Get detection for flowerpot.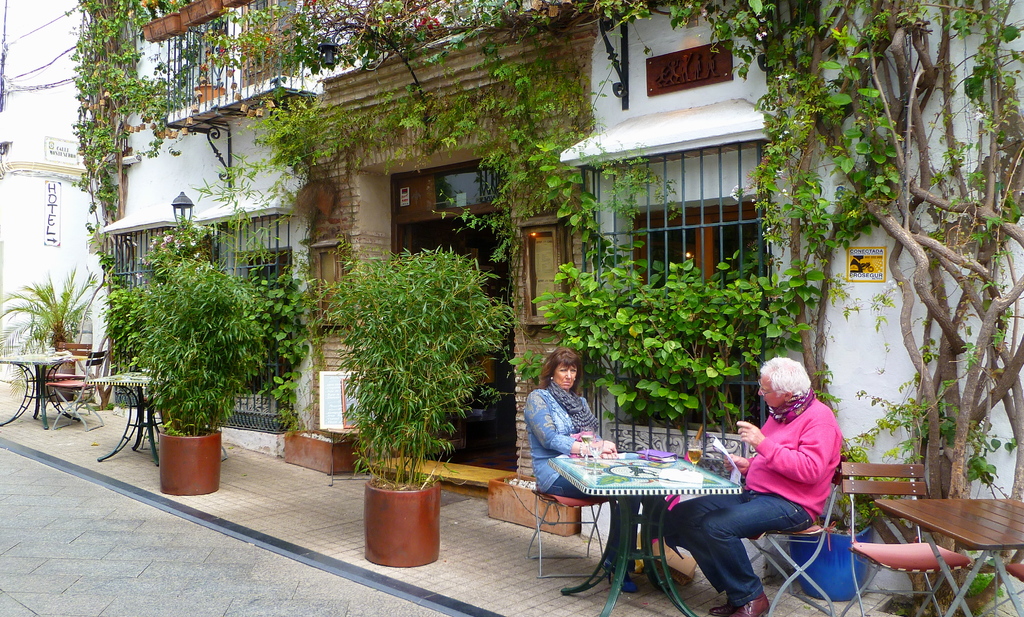
Detection: locate(159, 425, 220, 496).
